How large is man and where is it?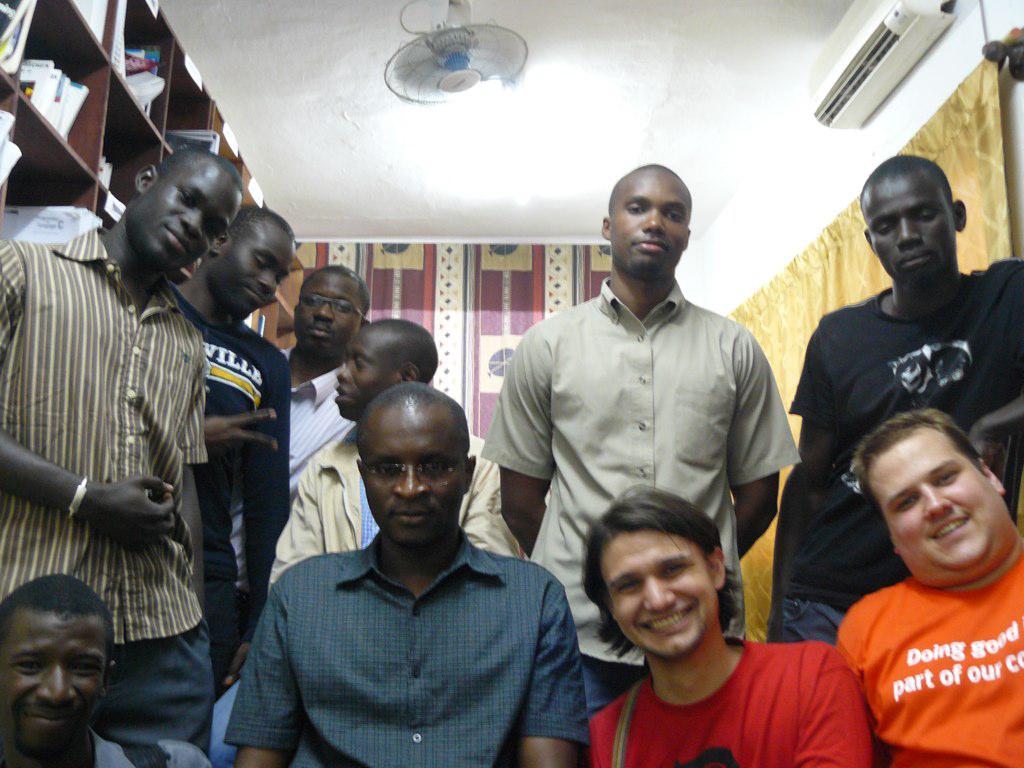
Bounding box: bbox=[837, 409, 1023, 767].
